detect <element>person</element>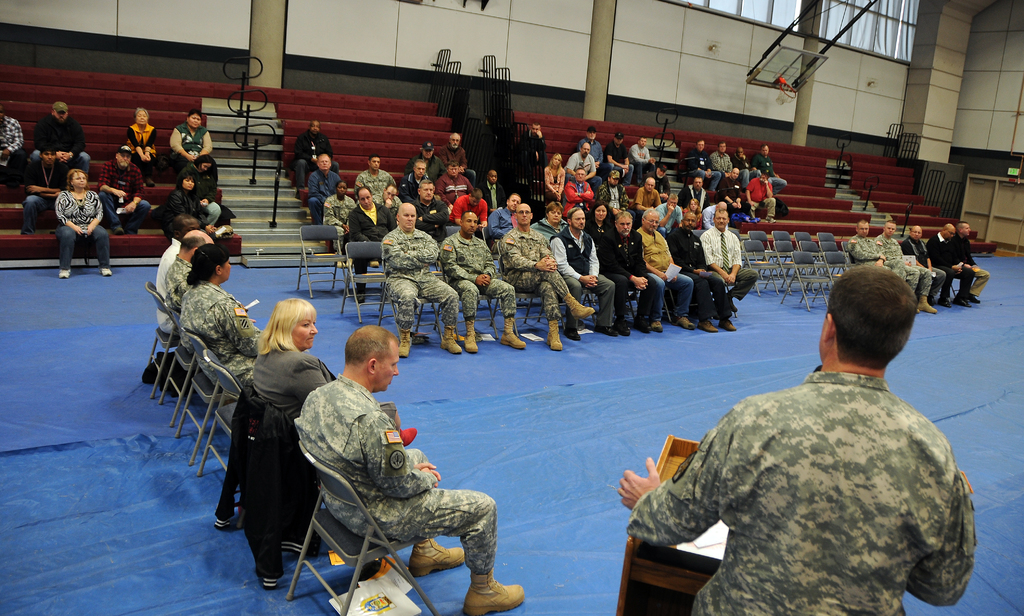
(481, 168, 504, 213)
